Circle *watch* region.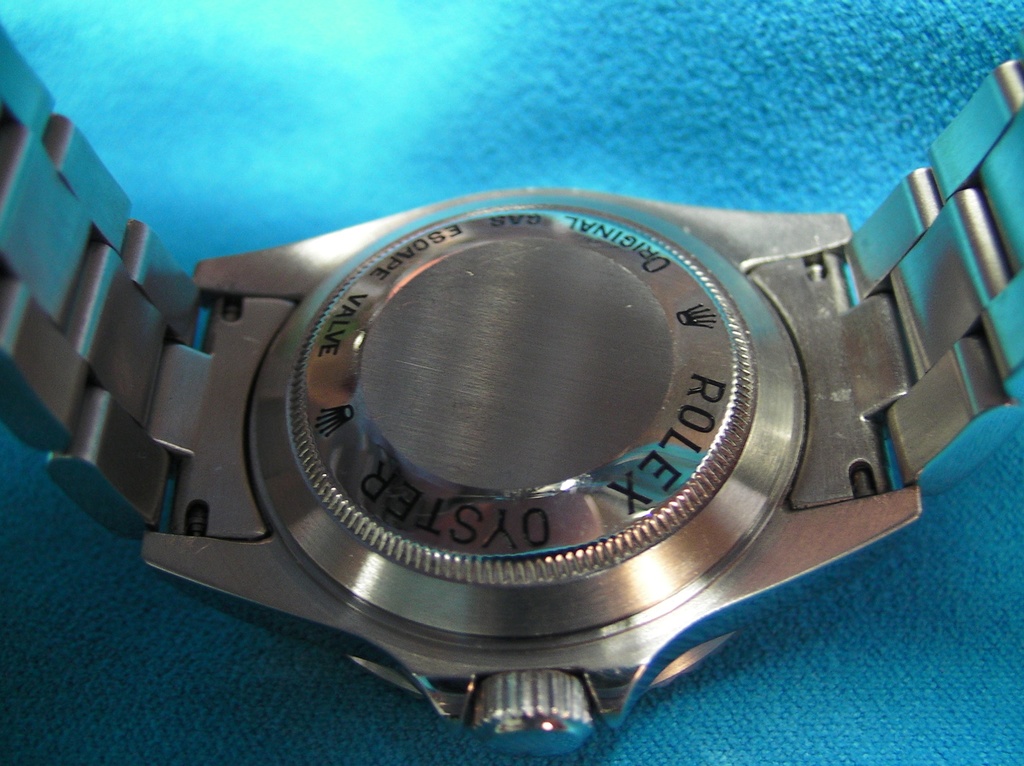
Region: x1=0, y1=15, x2=1023, y2=757.
